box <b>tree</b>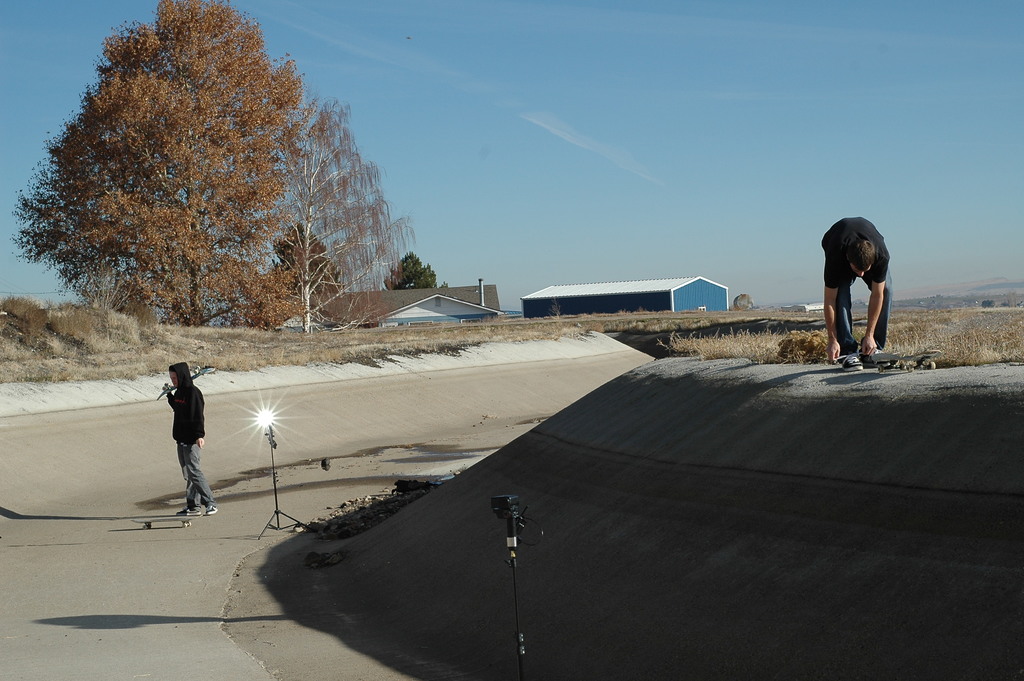
crop(288, 96, 415, 331)
